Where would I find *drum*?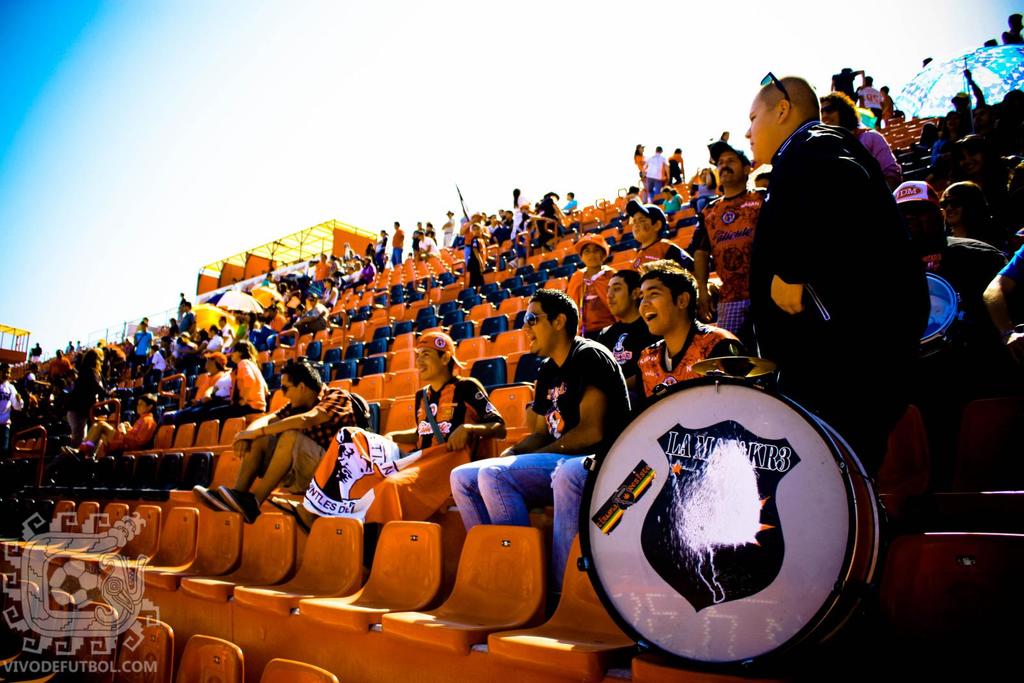
At box=[914, 268, 964, 357].
